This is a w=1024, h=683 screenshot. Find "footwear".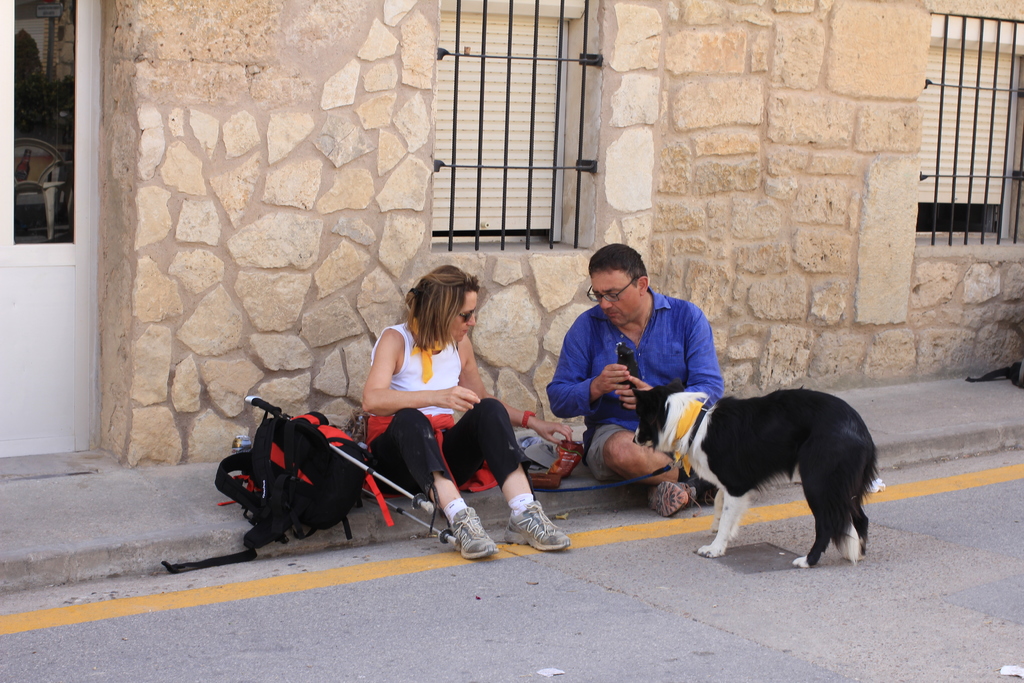
Bounding box: pyautogui.locateOnScreen(449, 503, 501, 558).
